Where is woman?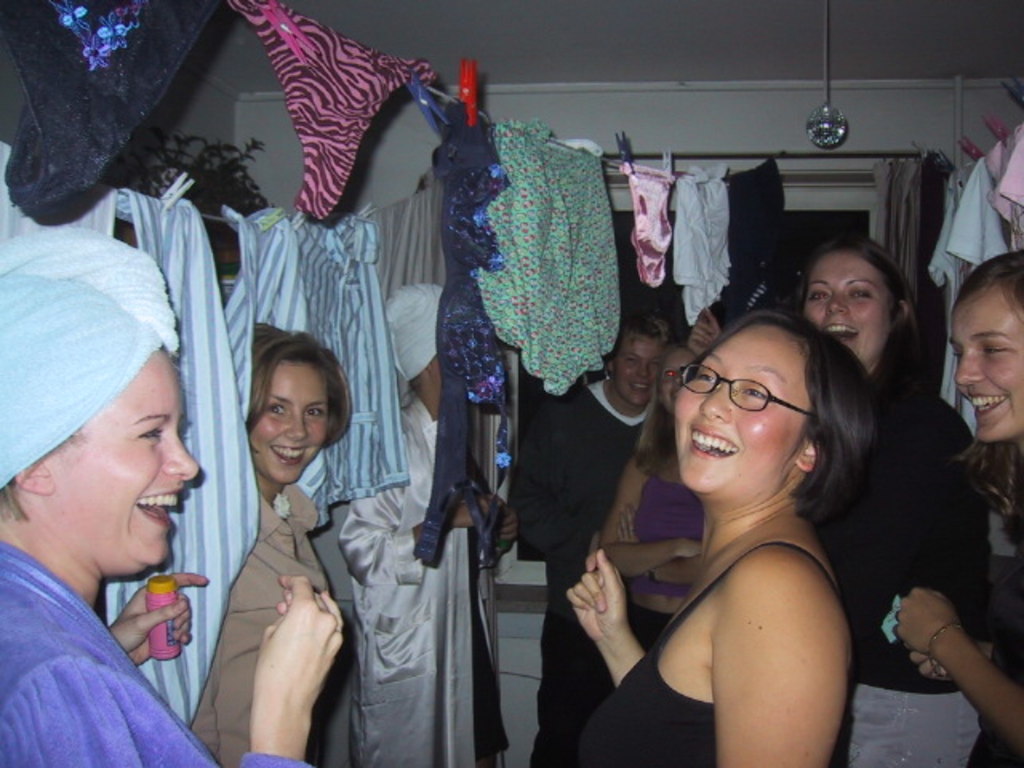
597/334/710/651.
